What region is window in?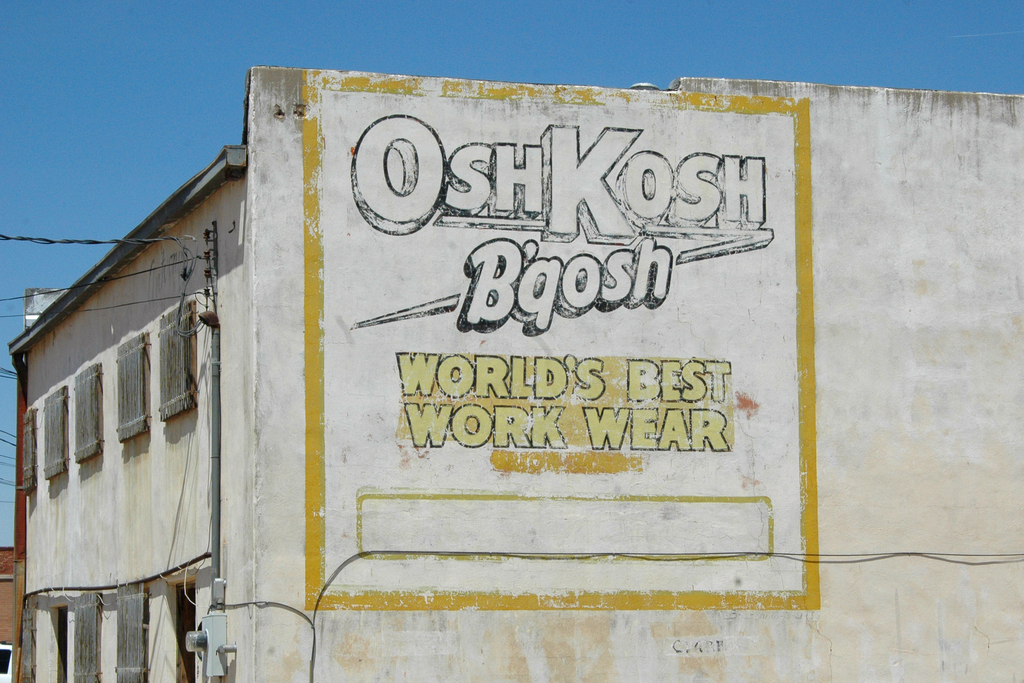
(163,568,198,682).
